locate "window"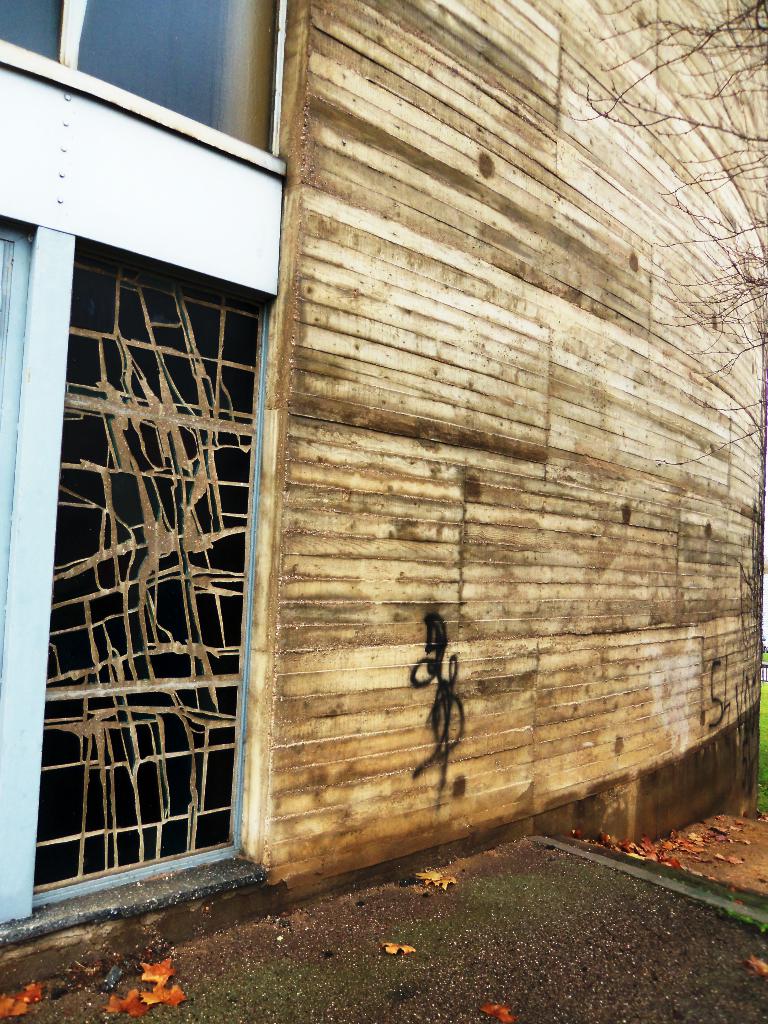
{"x1": 0, "y1": 207, "x2": 272, "y2": 952}
